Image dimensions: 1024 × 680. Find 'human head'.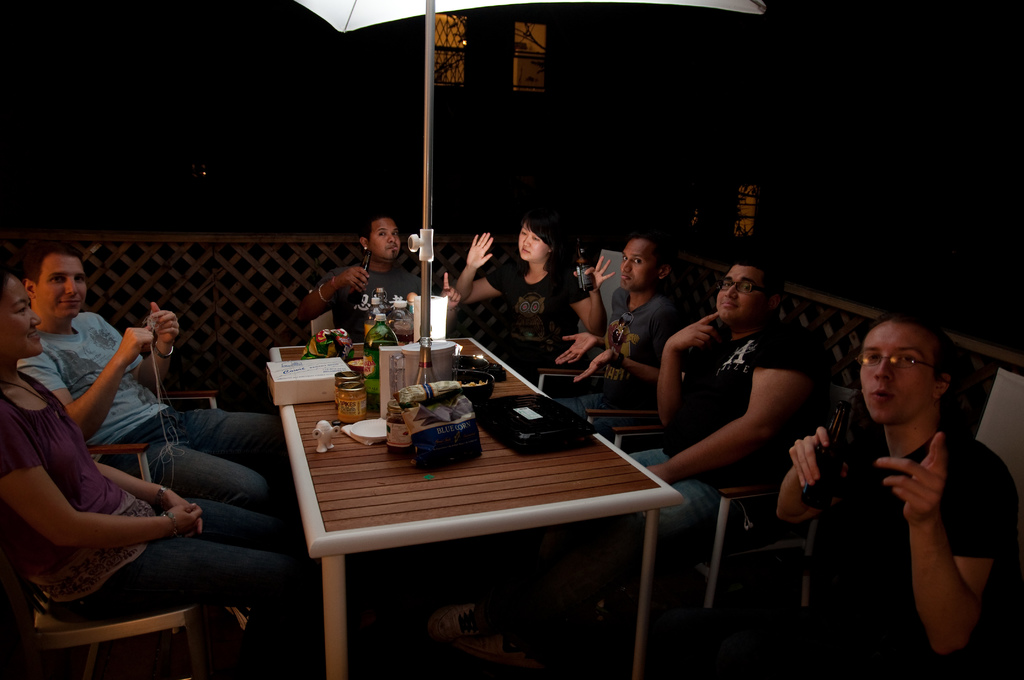
{"left": 712, "top": 259, "right": 779, "bottom": 328}.
